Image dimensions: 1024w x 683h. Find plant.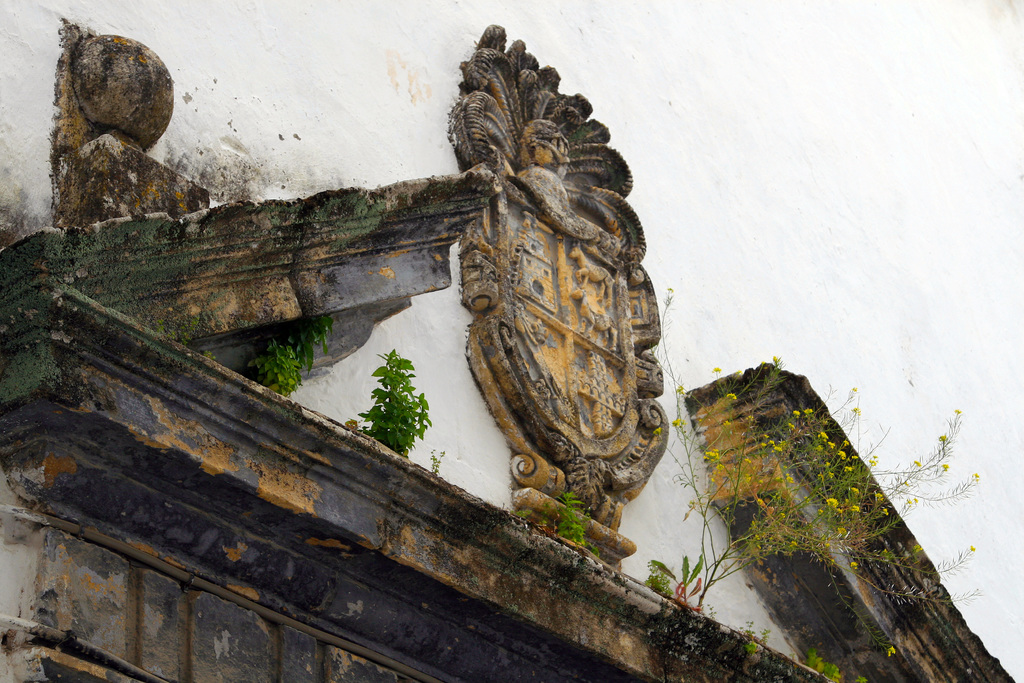
<region>356, 348, 431, 454</region>.
